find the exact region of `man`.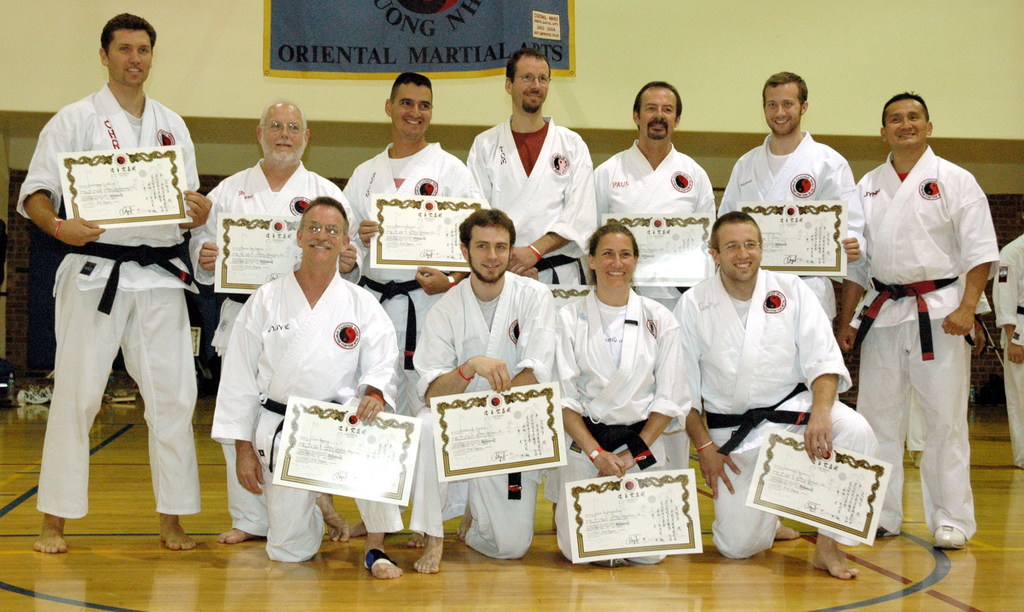
Exact region: locate(201, 193, 406, 577).
